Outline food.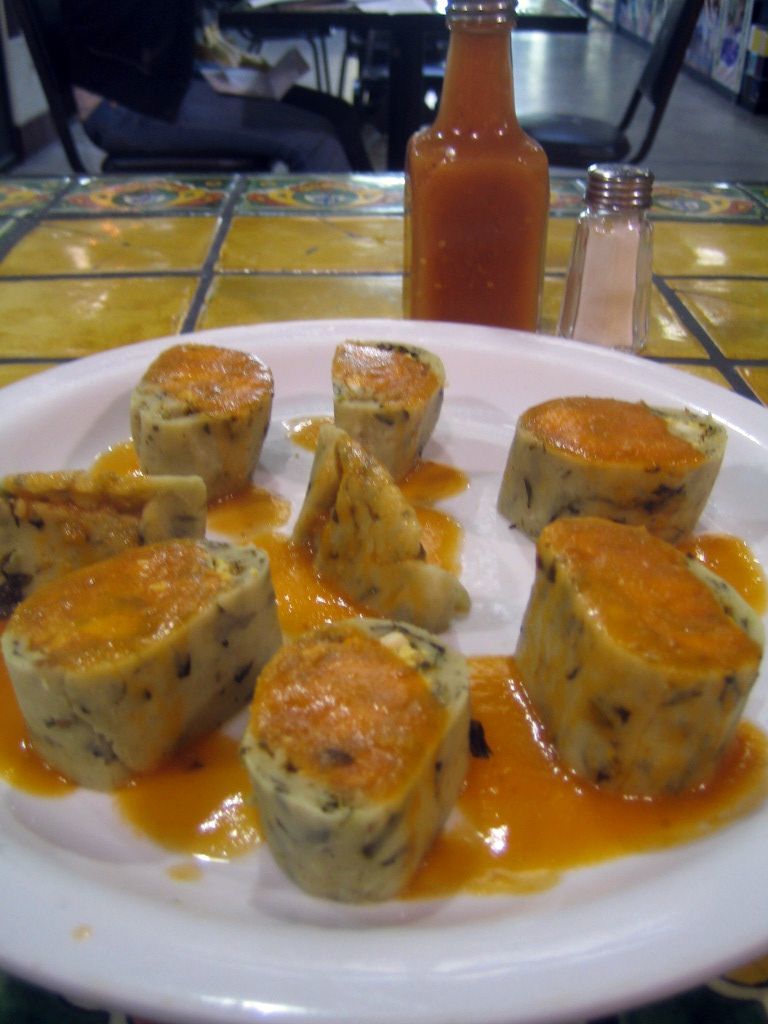
Outline: (330,336,444,485).
